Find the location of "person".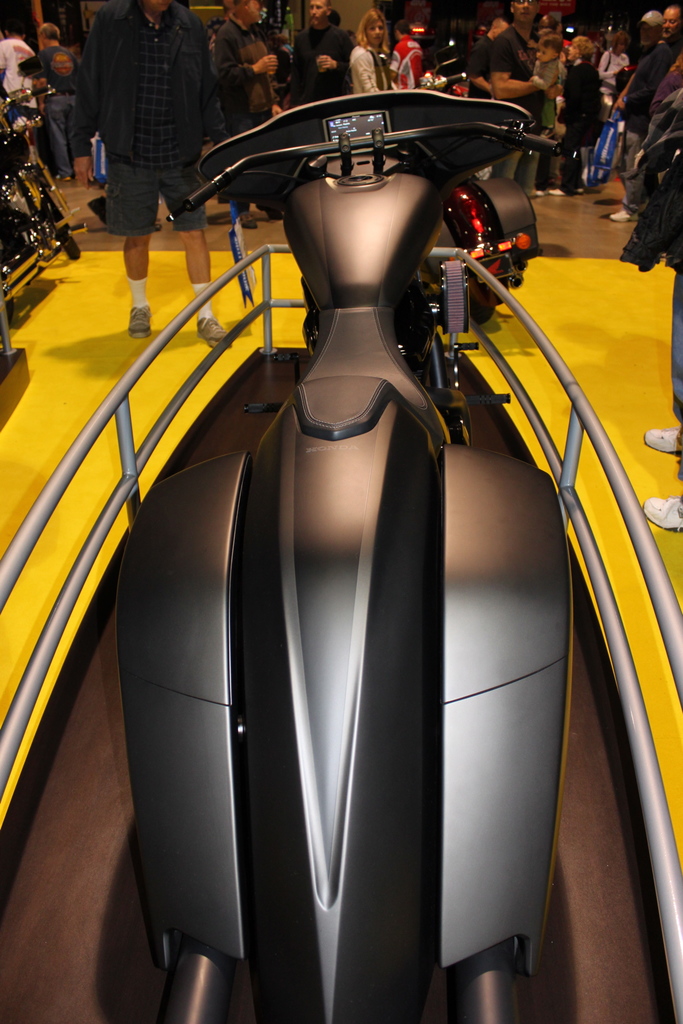
Location: select_region(594, 32, 632, 130).
